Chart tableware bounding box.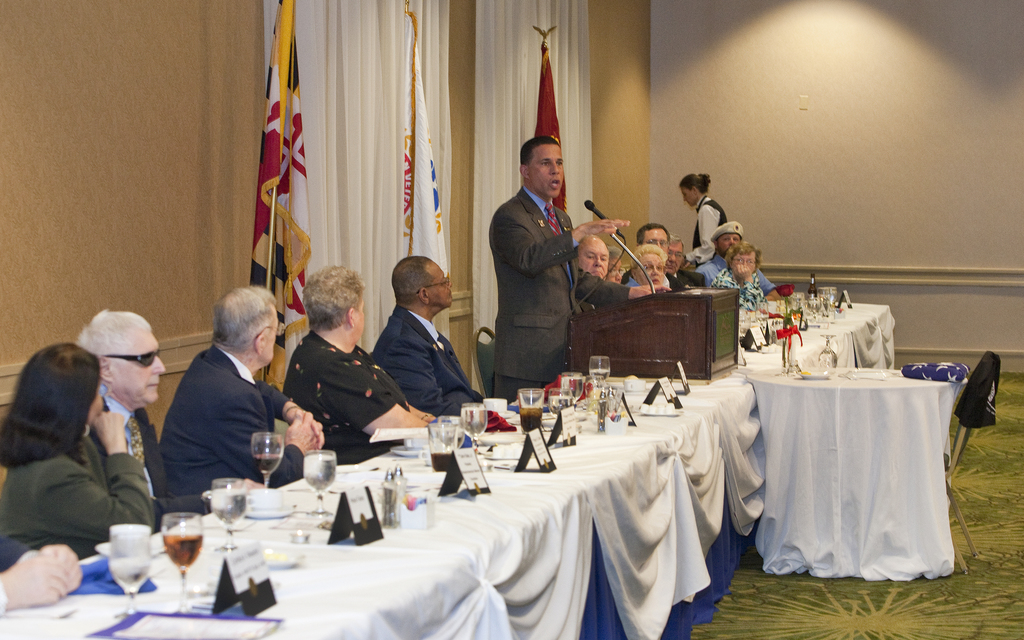
Charted: [253, 432, 282, 493].
